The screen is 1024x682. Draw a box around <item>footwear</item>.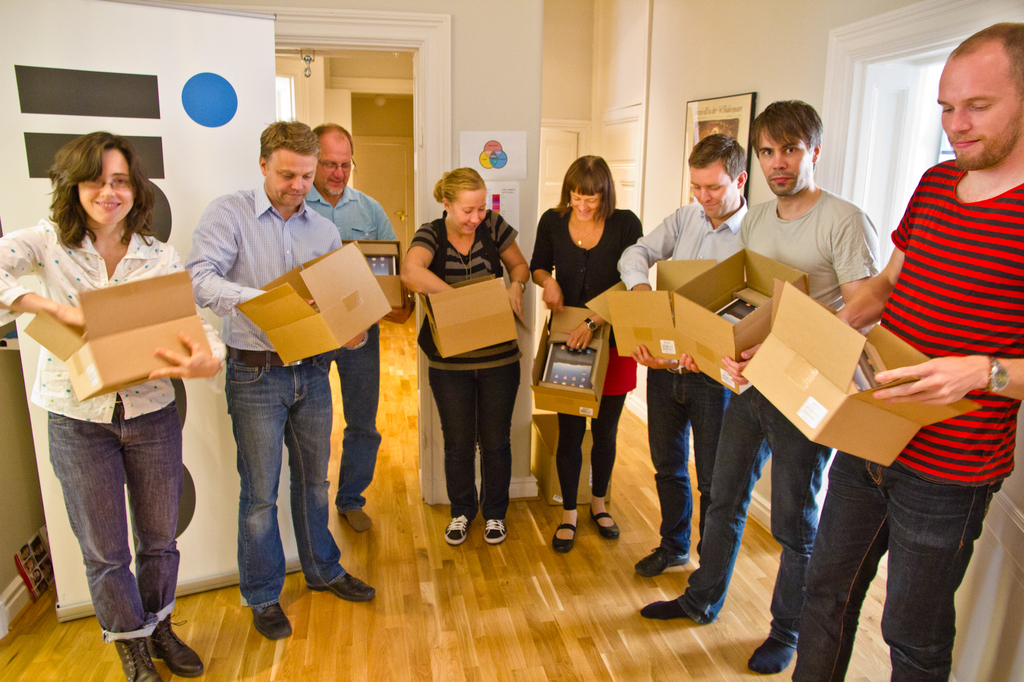
left=304, top=570, right=375, bottom=605.
